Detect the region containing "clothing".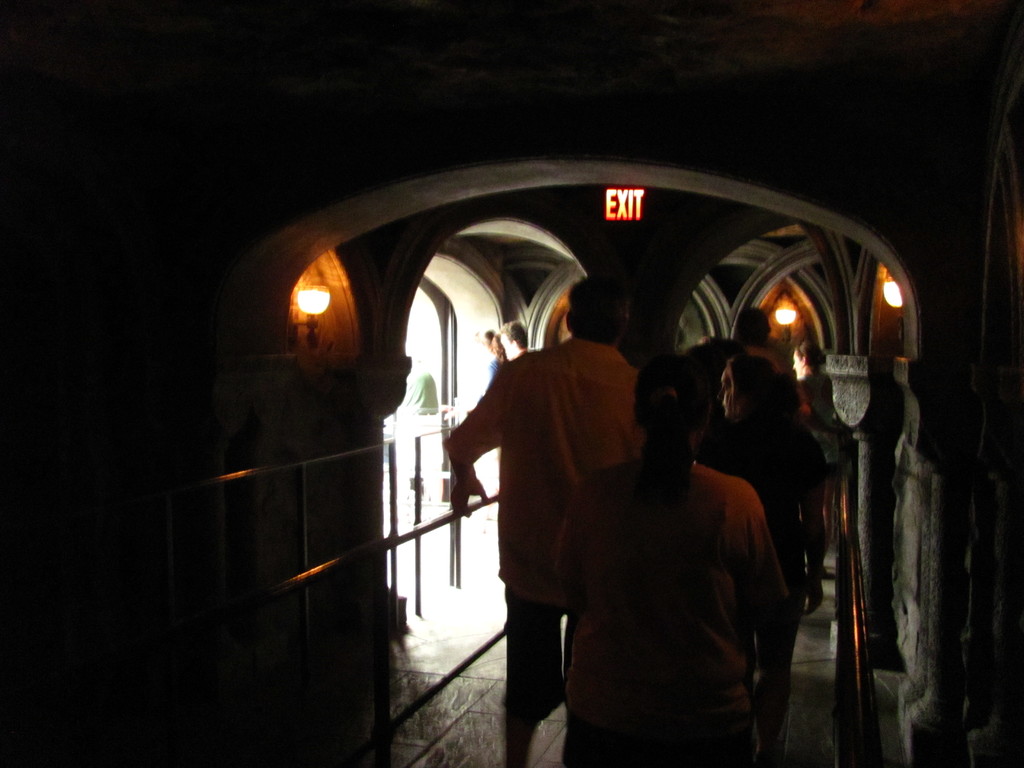
left=804, top=371, right=844, bottom=462.
